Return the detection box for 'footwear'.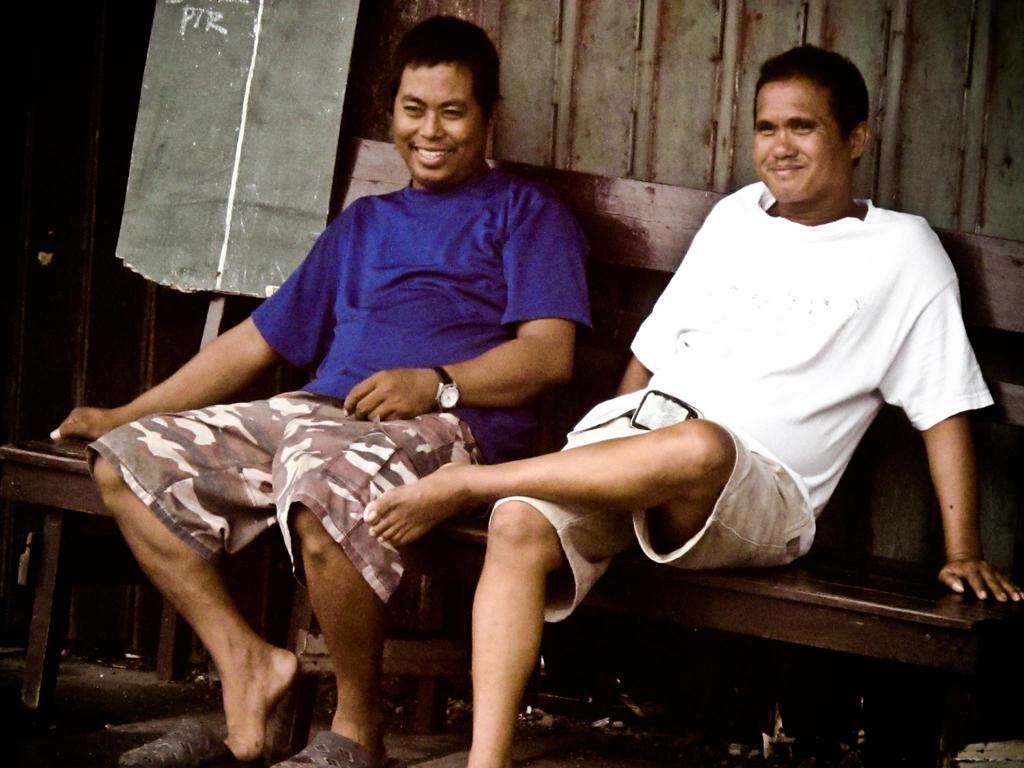
(111,701,215,767).
